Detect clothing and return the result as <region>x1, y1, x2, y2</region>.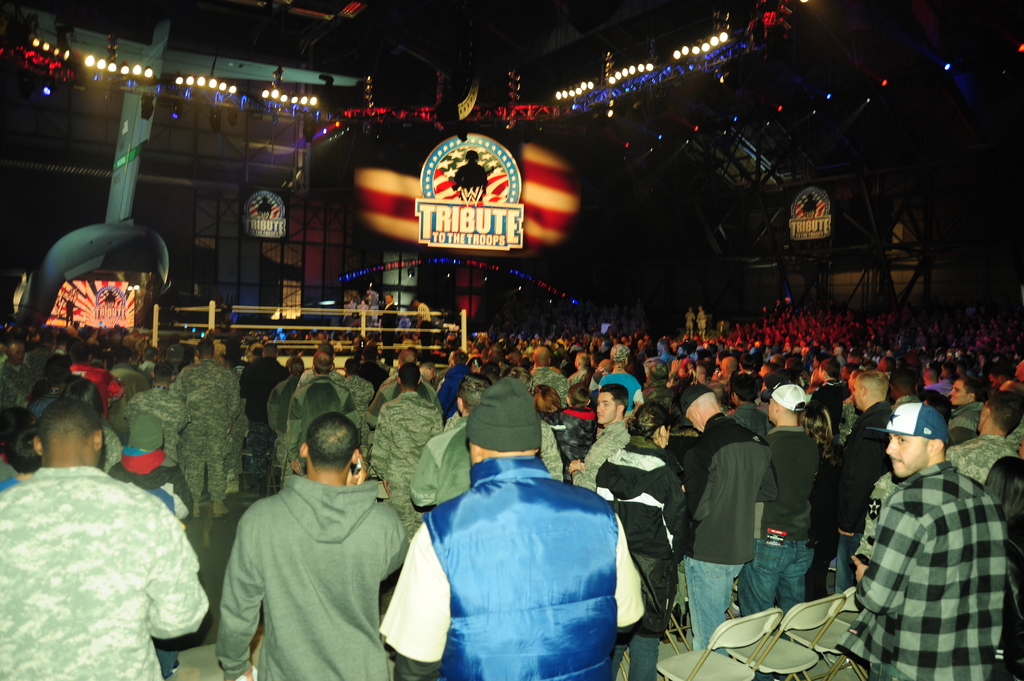
<region>126, 387, 184, 463</region>.
